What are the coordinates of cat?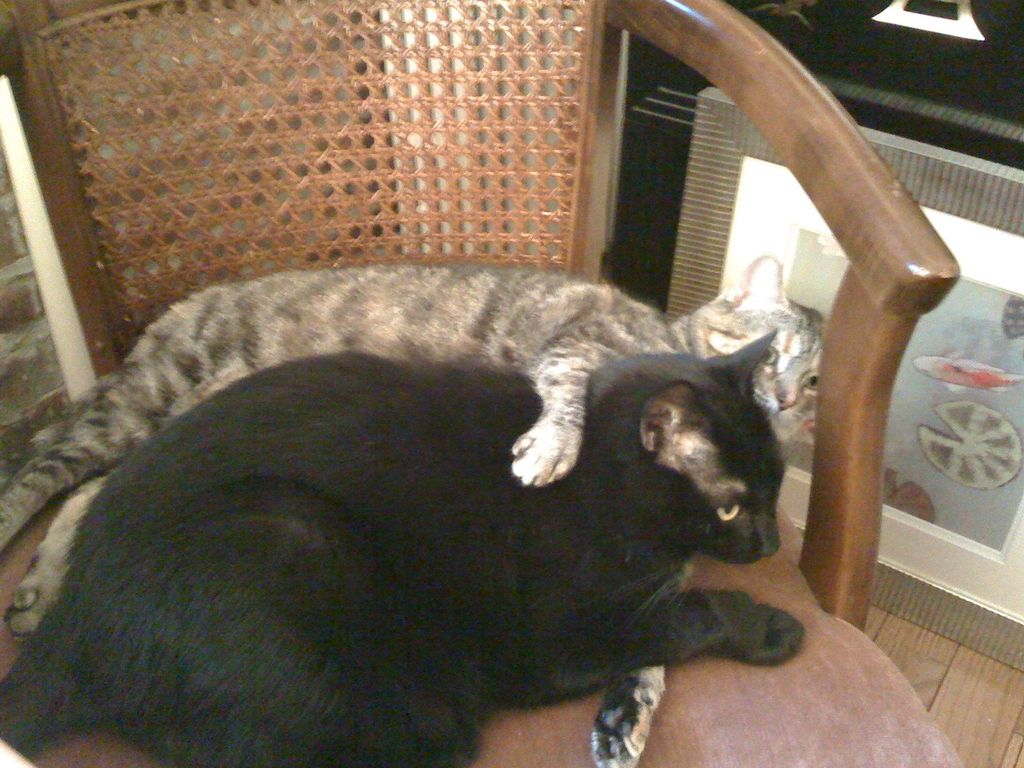
[left=0, top=331, right=799, bottom=767].
